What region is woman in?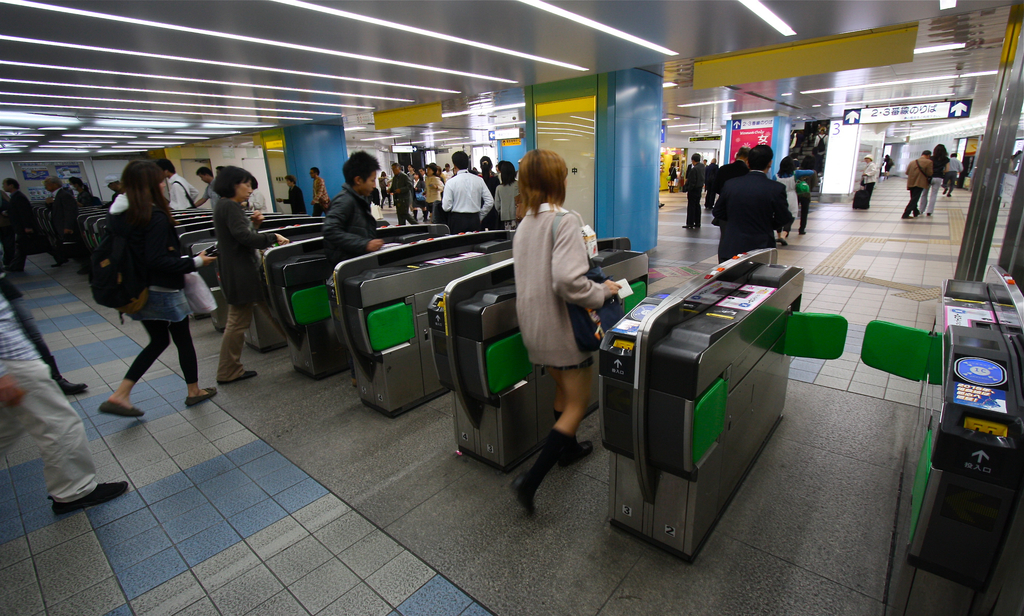
[918, 142, 951, 219].
